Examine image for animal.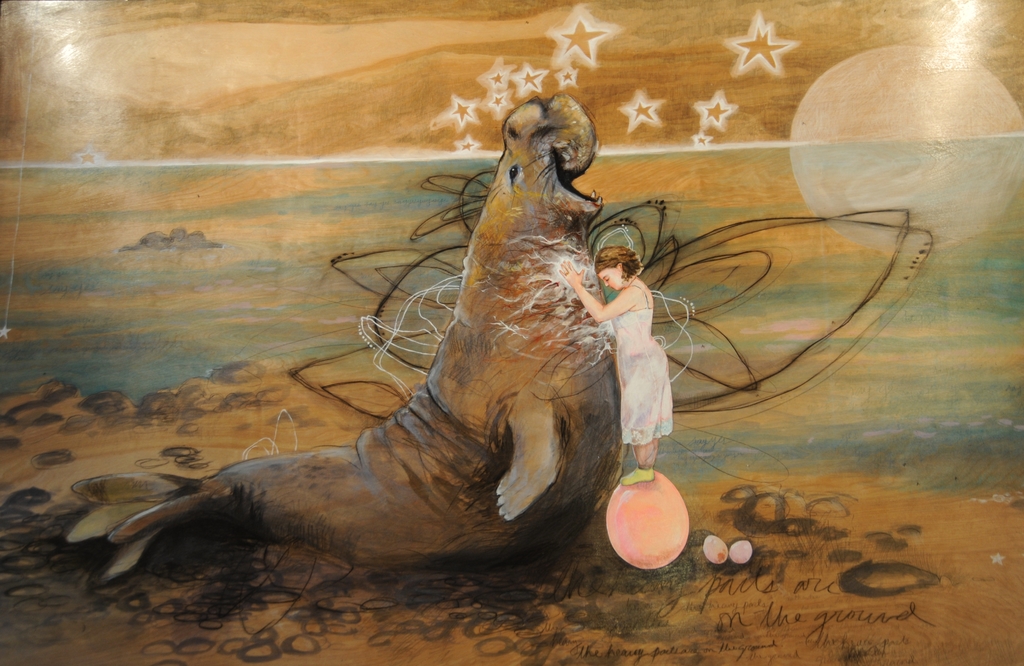
Examination result: 67 94 624 587.
